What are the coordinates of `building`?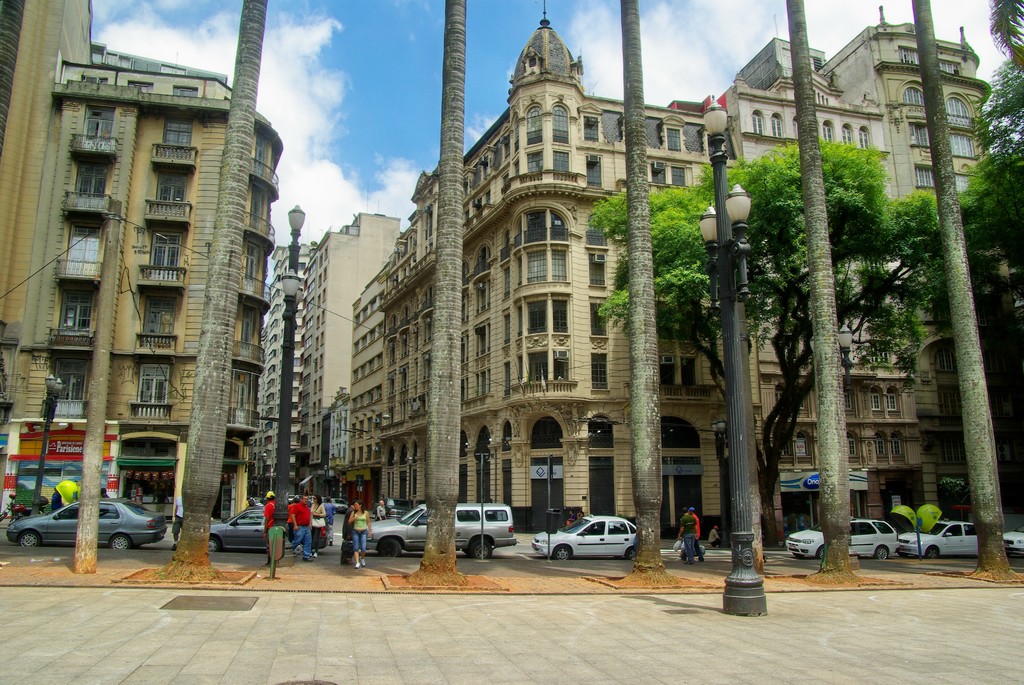
bbox=[351, 0, 1001, 539].
